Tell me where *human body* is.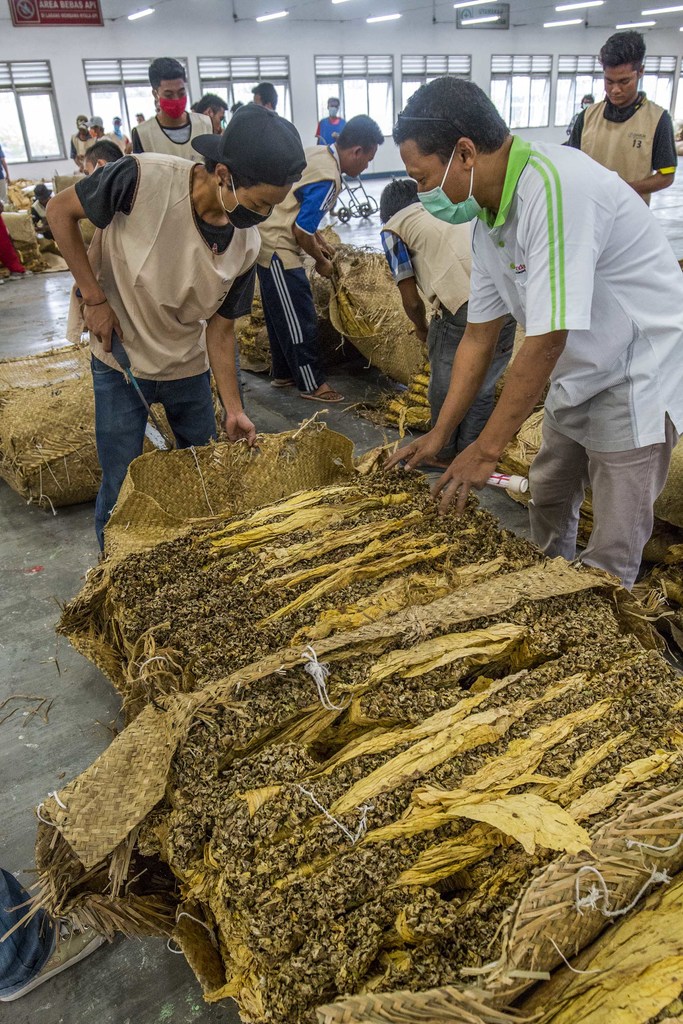
*human body* is at locate(198, 89, 229, 141).
